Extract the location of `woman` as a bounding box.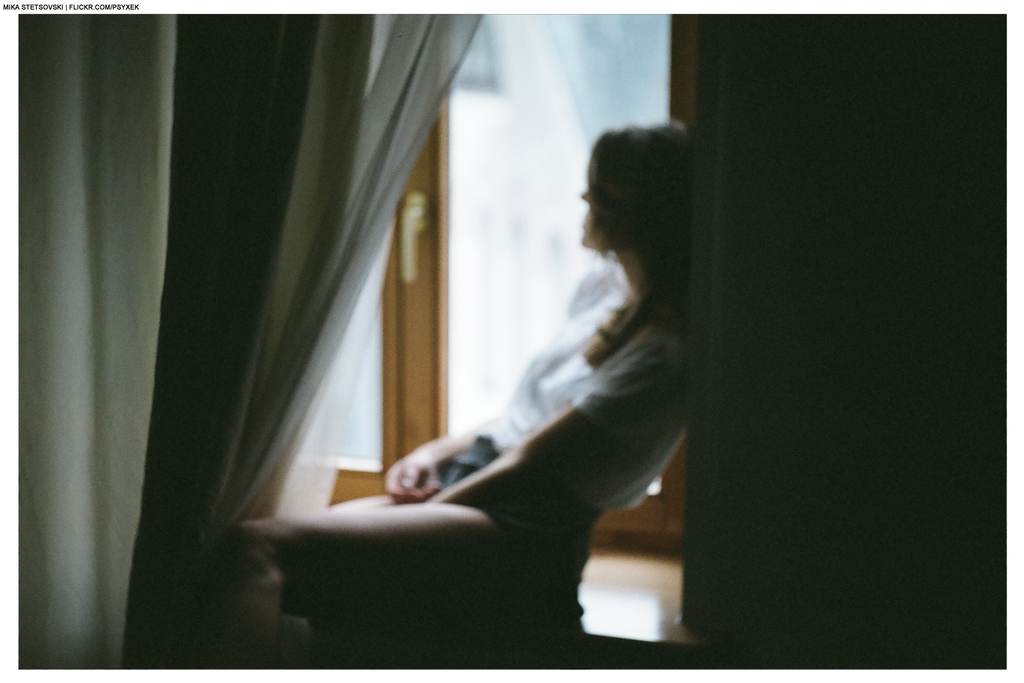
crop(347, 93, 737, 661).
